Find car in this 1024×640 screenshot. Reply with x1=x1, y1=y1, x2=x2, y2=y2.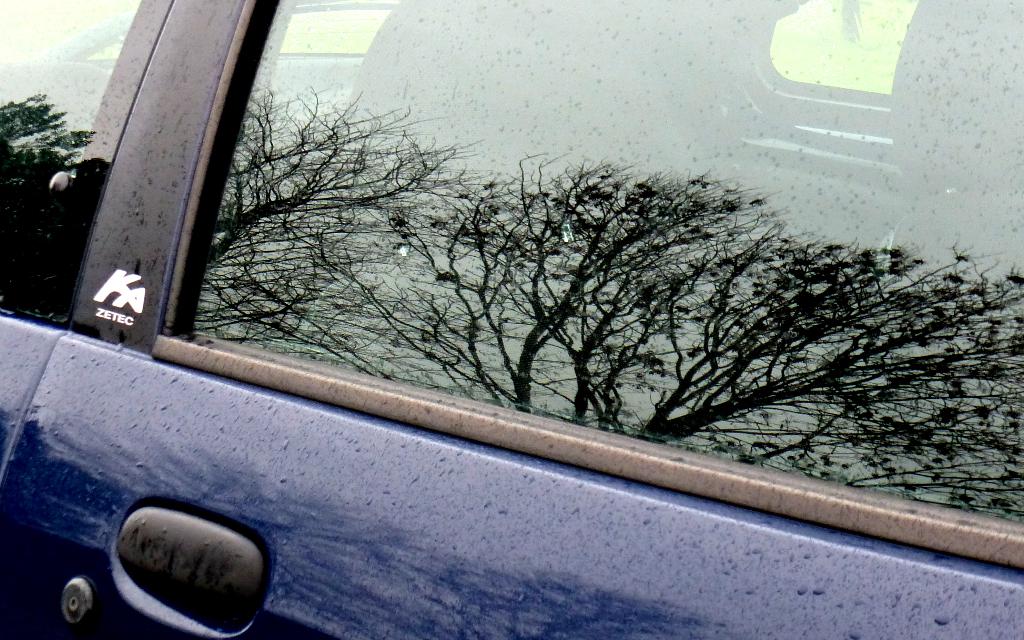
x1=0, y1=0, x2=1023, y2=639.
